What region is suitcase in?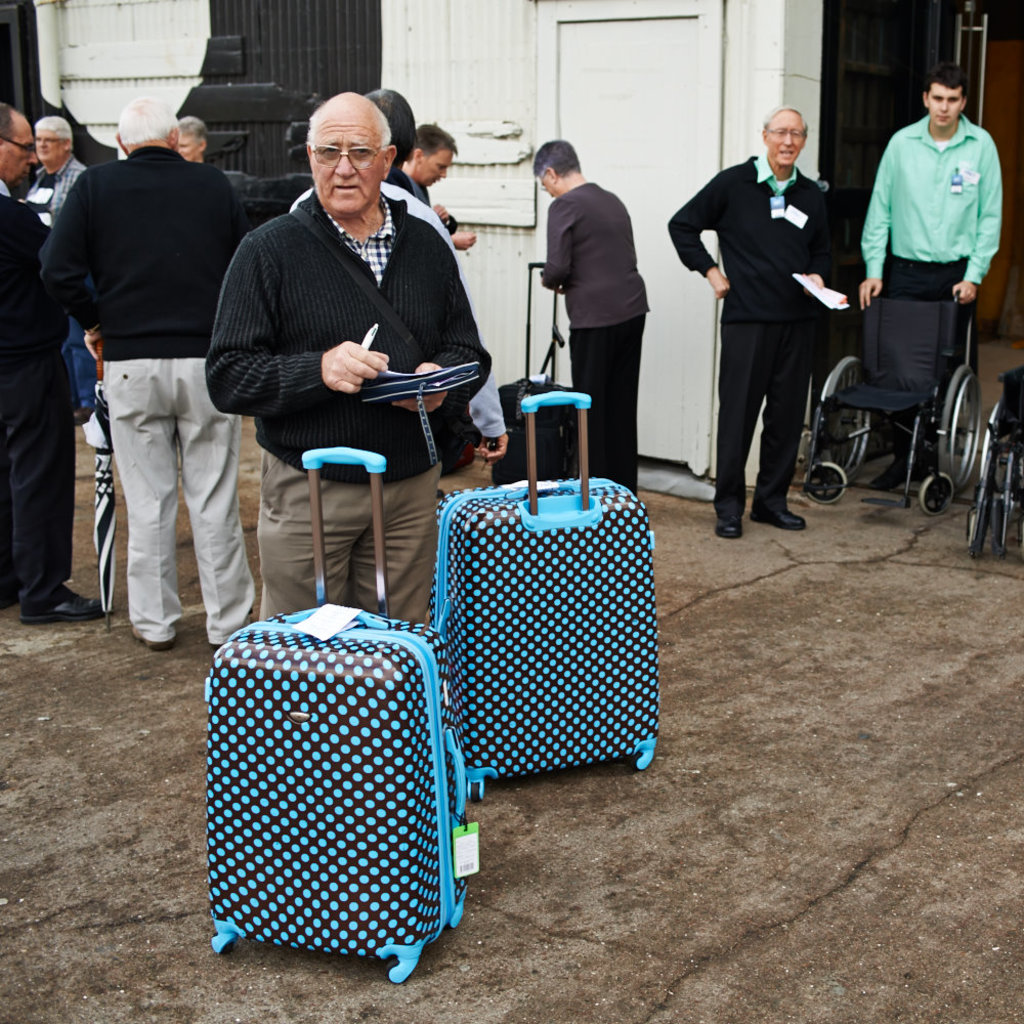
bbox(427, 391, 663, 803).
